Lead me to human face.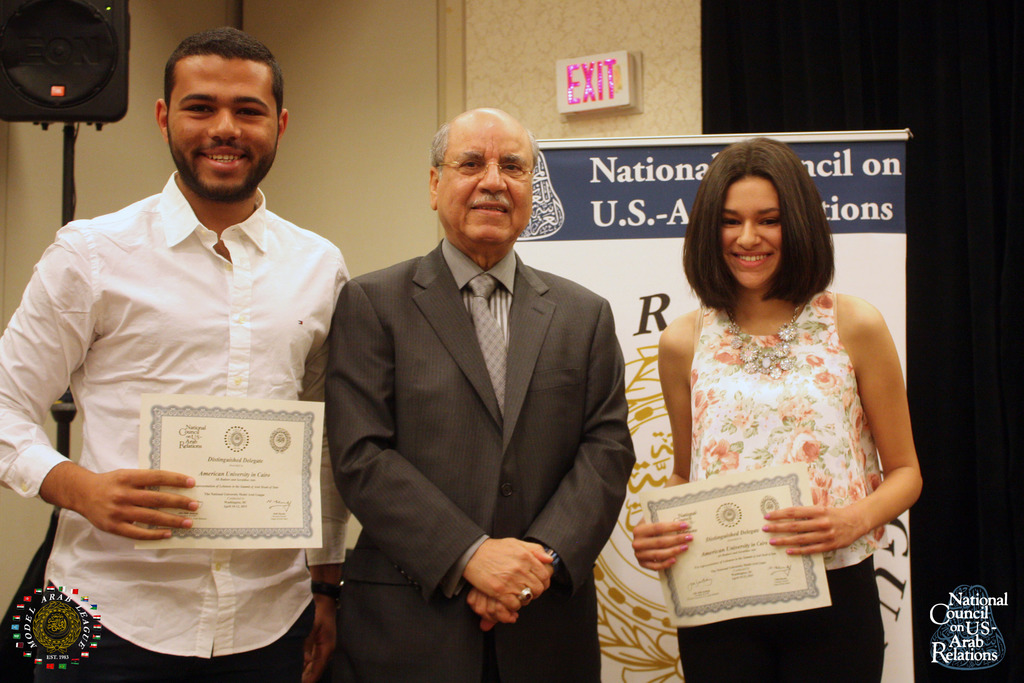
Lead to 165/53/278/194.
